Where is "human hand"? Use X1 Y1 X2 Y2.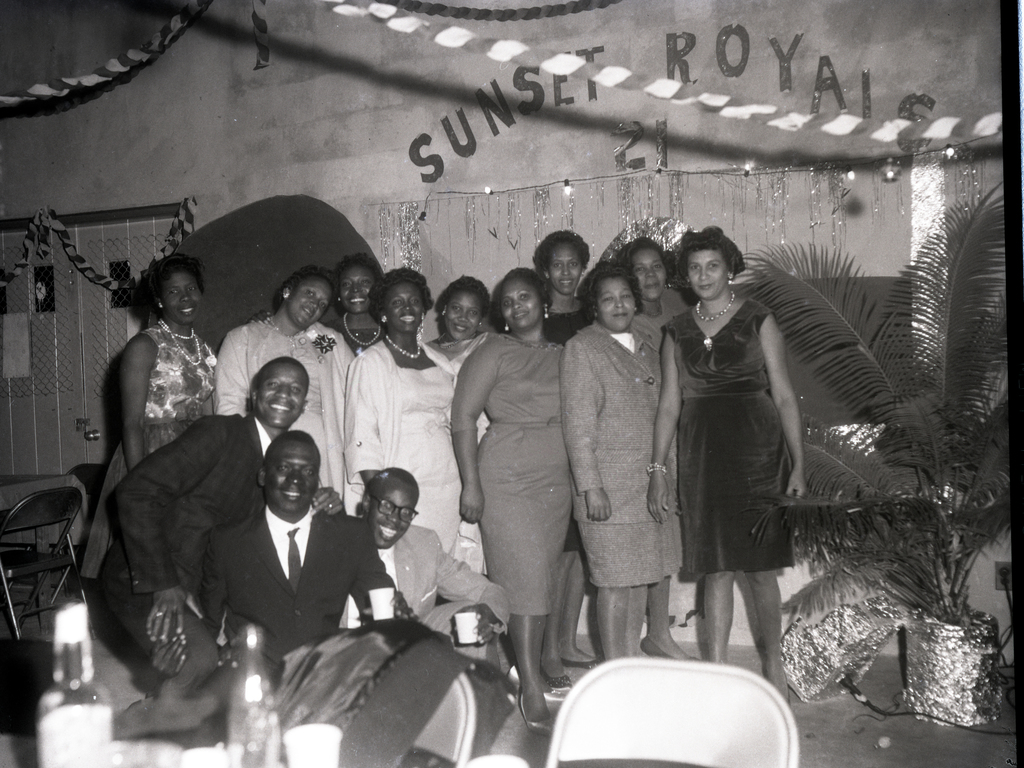
459 481 486 526.
